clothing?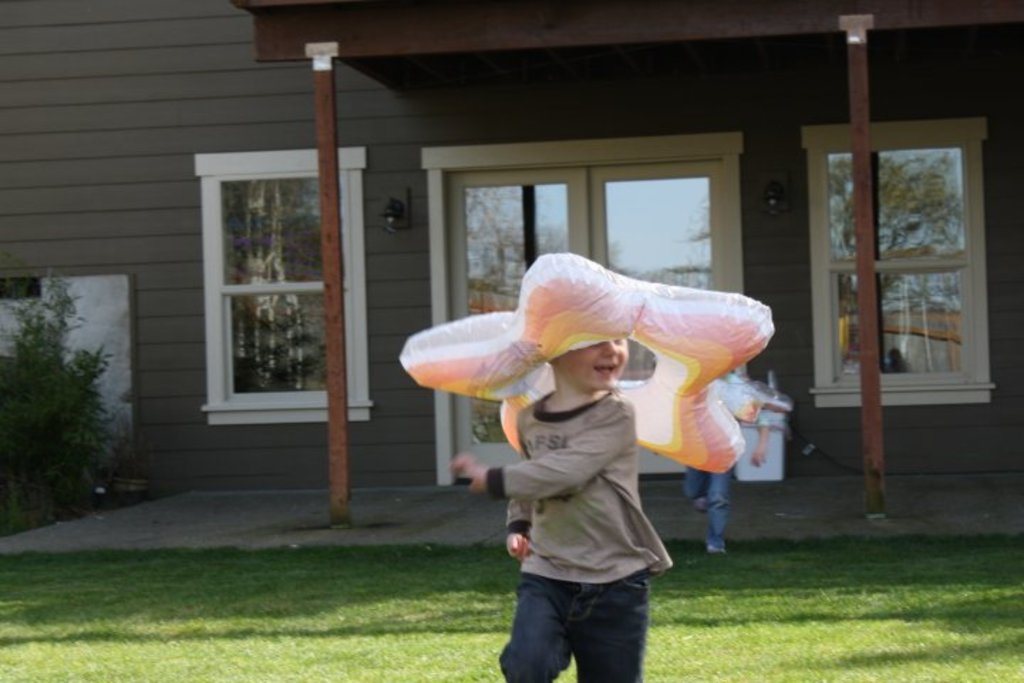
[left=486, top=387, right=668, bottom=682]
